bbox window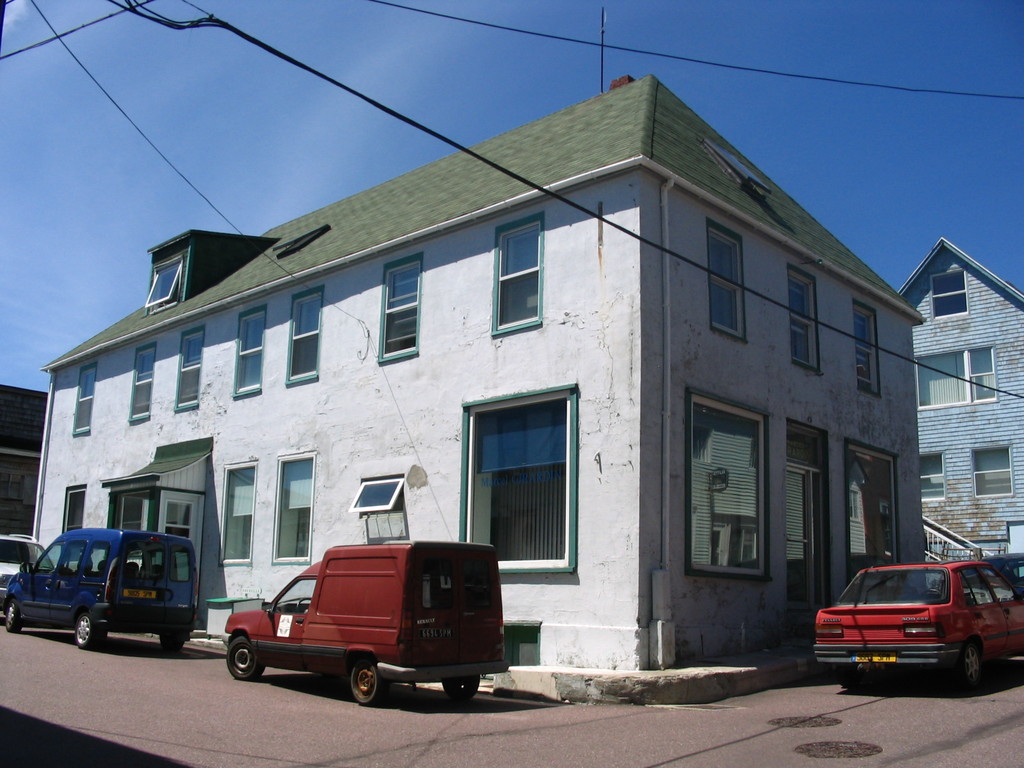
detection(928, 269, 969, 320)
